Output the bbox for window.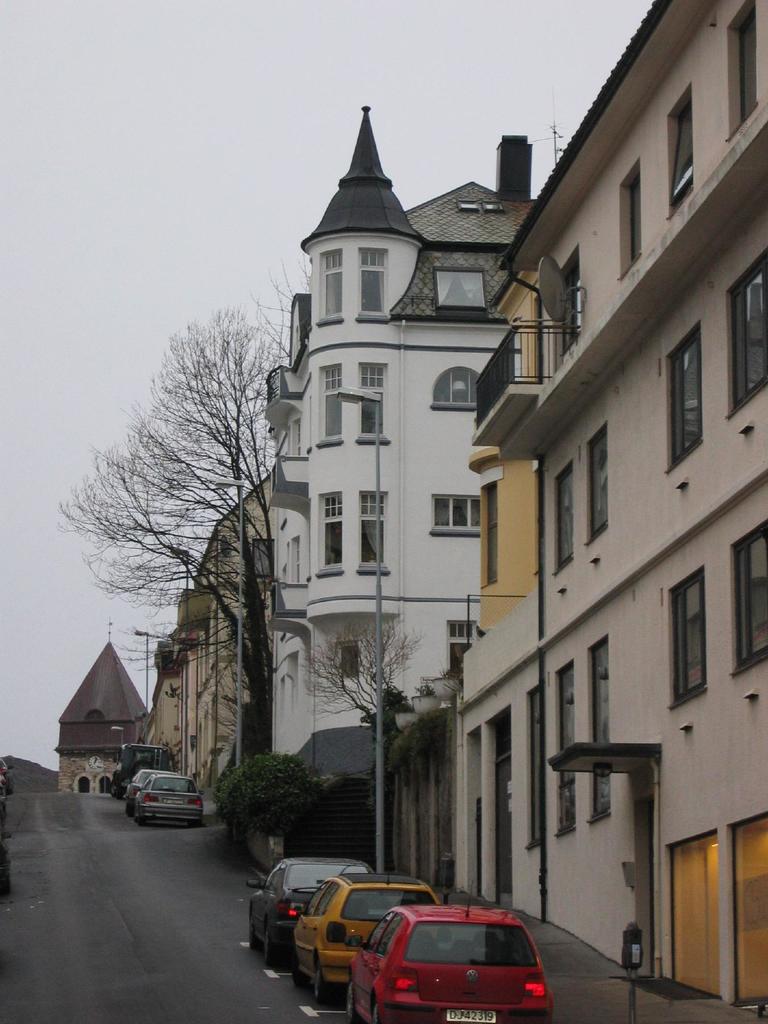
Rect(522, 678, 548, 854).
